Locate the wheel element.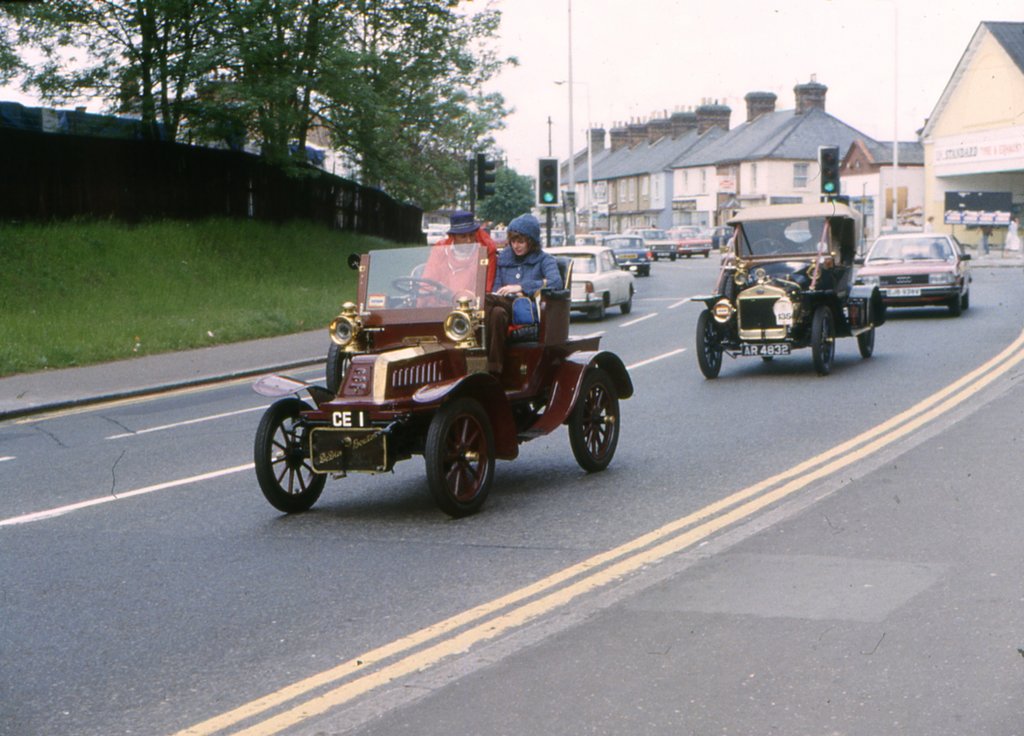
Element bbox: 621,291,641,314.
